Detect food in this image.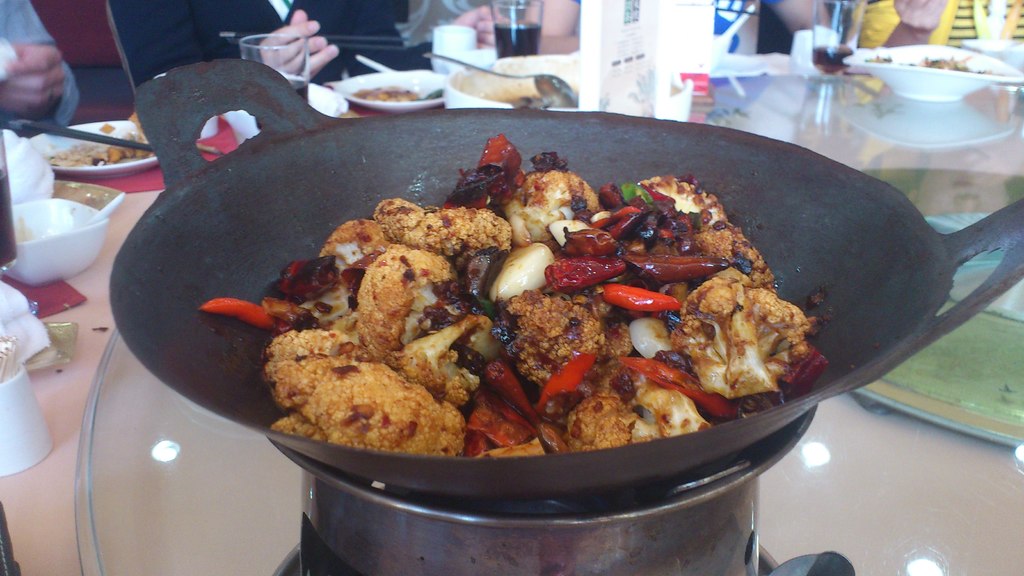
Detection: 255 342 274 382.
